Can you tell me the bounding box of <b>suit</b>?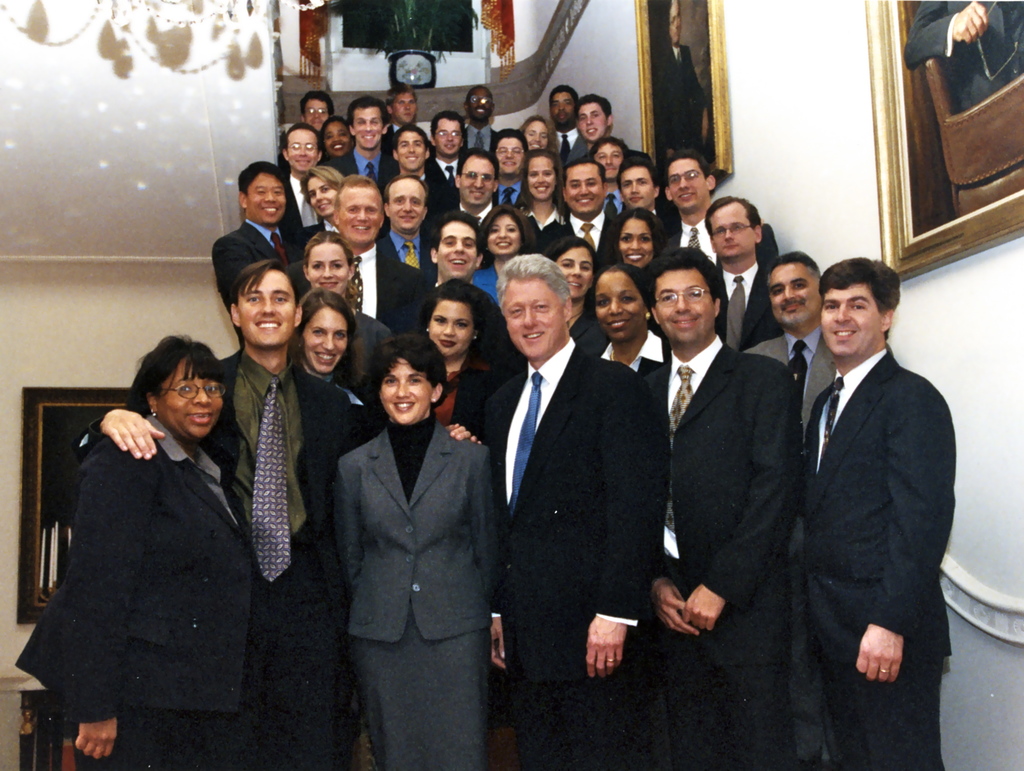
804,345,950,770.
